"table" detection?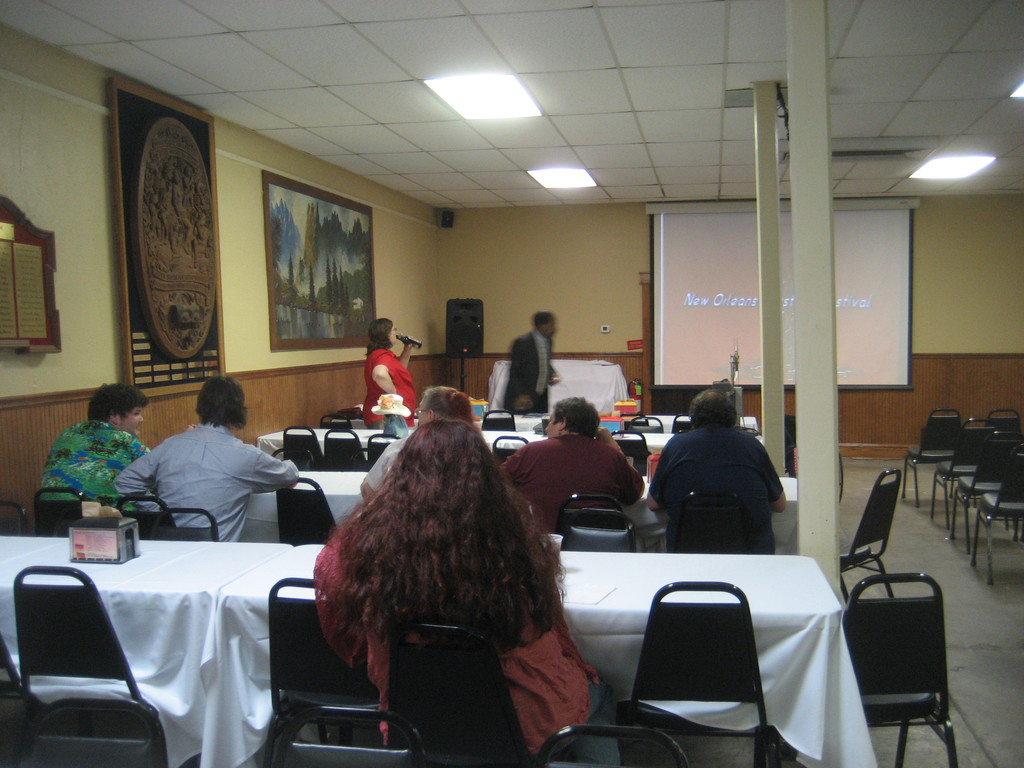
[242, 471, 799, 543]
